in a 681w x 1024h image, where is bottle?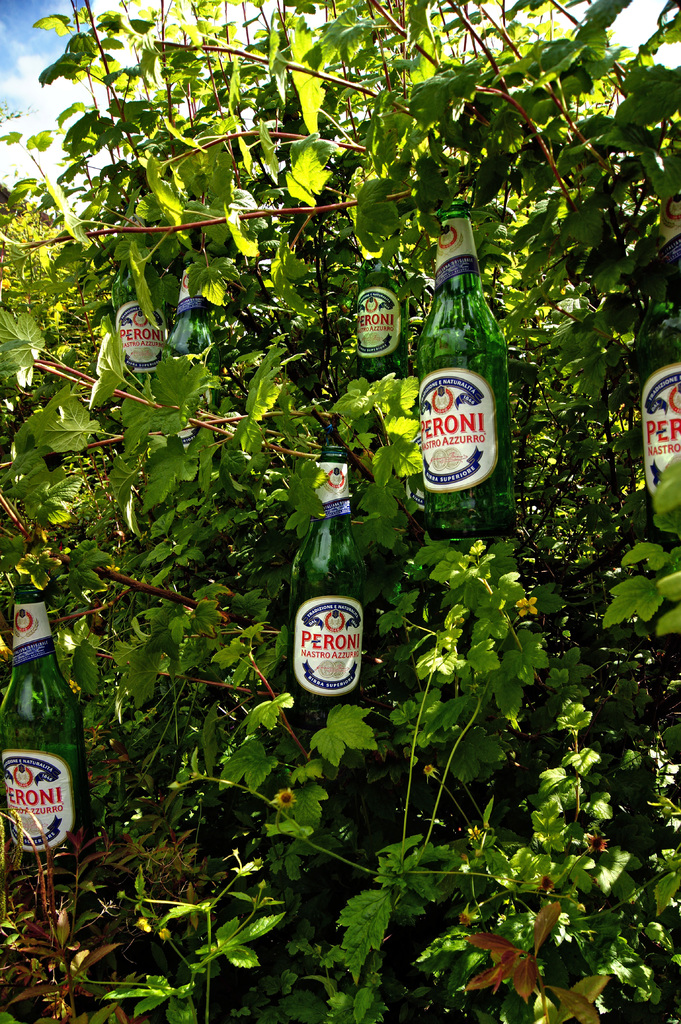
[x1=113, y1=283, x2=177, y2=414].
